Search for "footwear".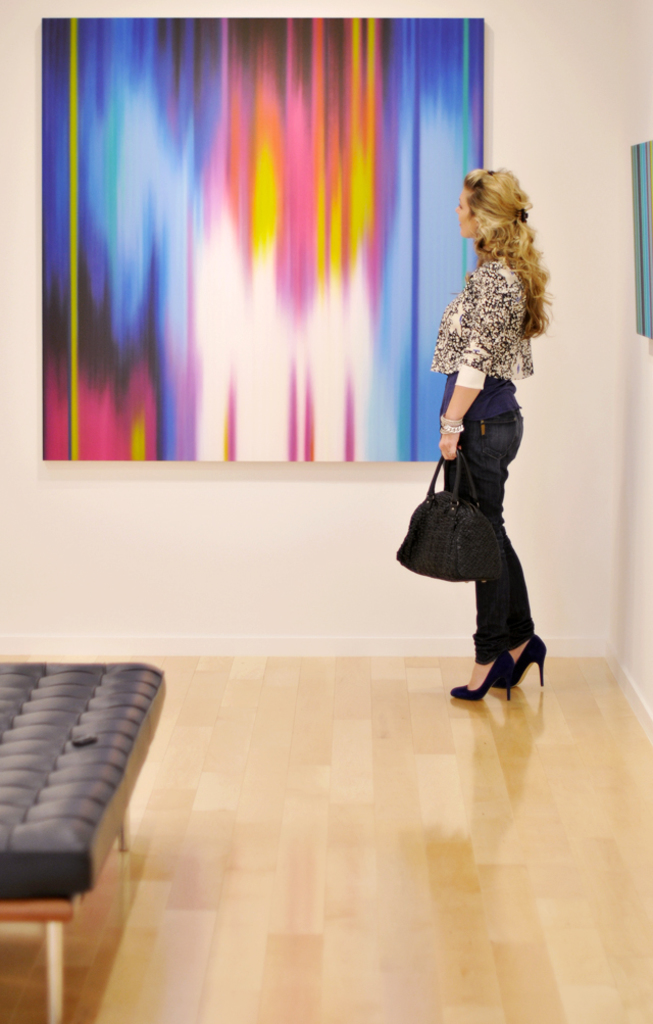
Found at bbox=[465, 624, 550, 698].
